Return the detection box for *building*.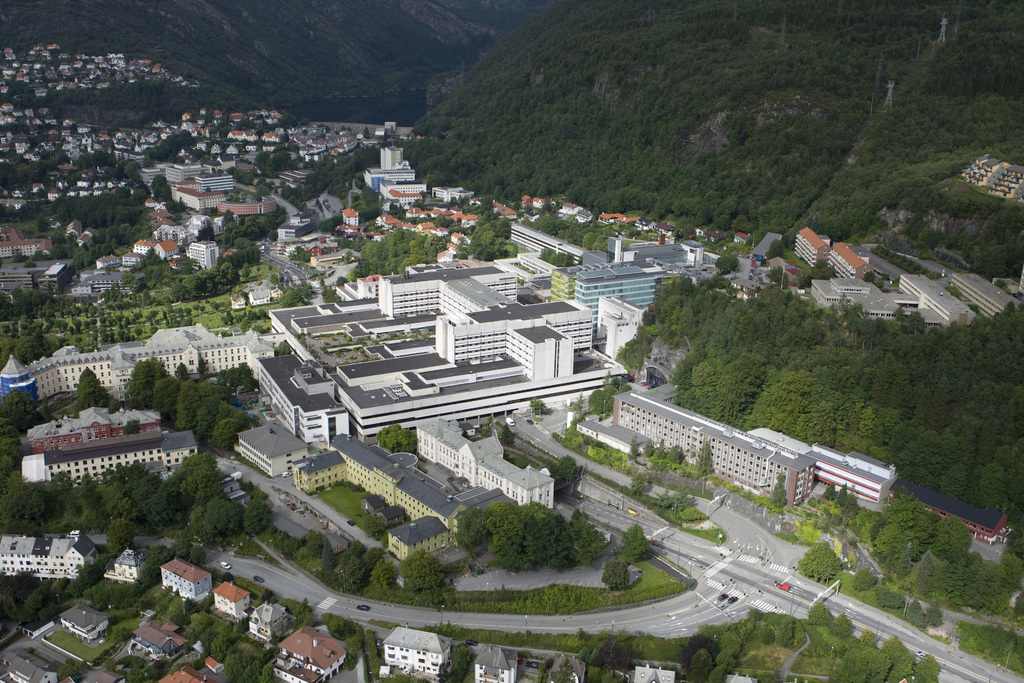
Rect(745, 431, 900, 505).
